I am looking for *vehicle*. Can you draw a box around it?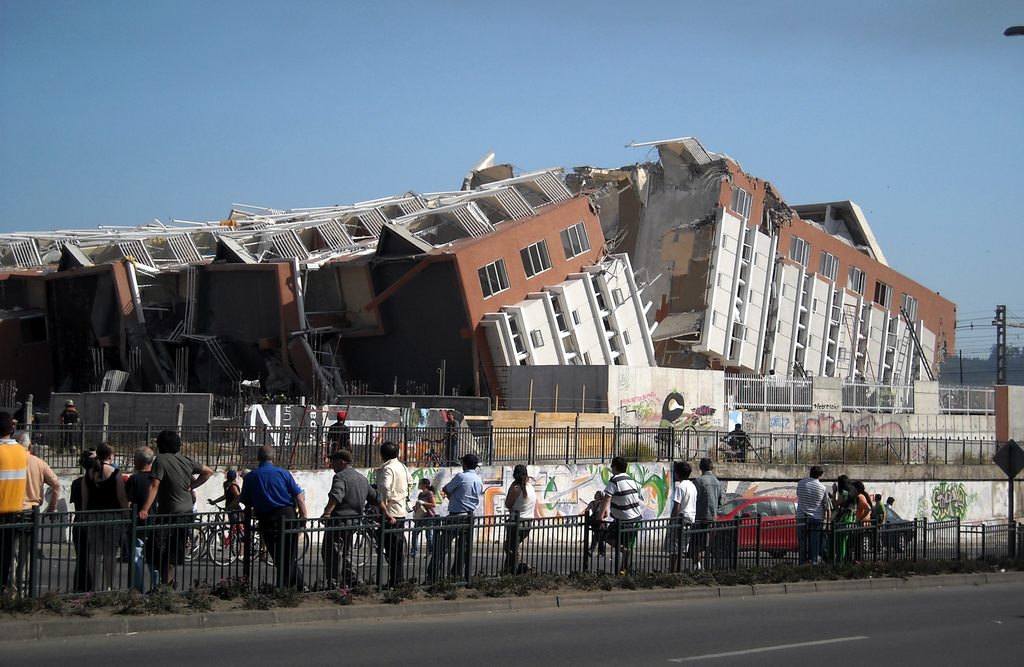
Sure, the bounding box is [178,495,266,564].
